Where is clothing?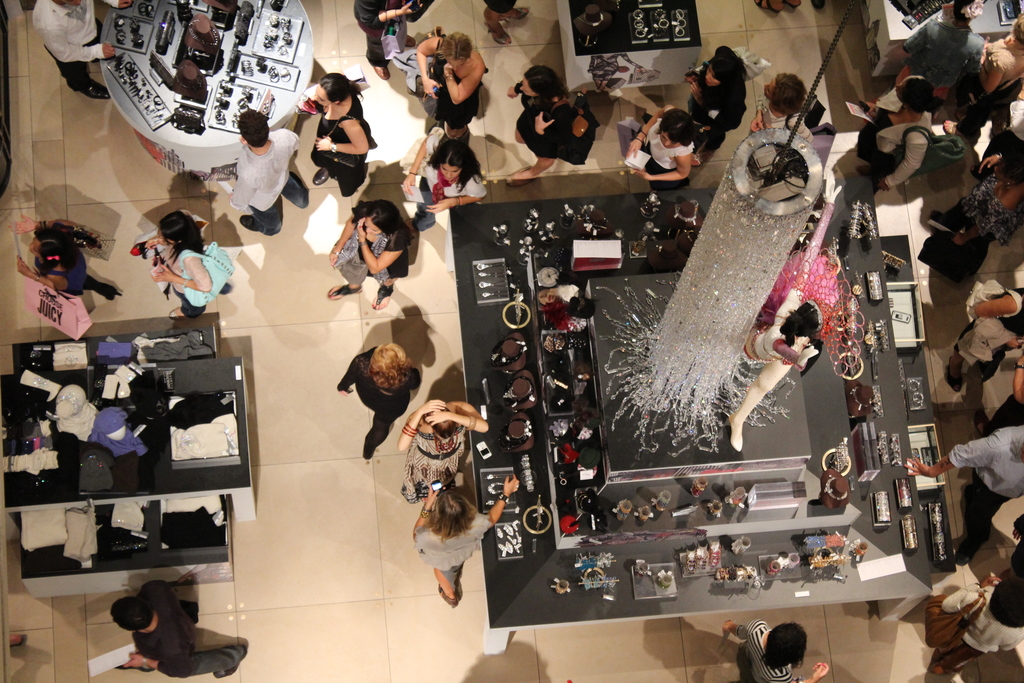
x1=86 y1=412 x2=144 y2=457.
